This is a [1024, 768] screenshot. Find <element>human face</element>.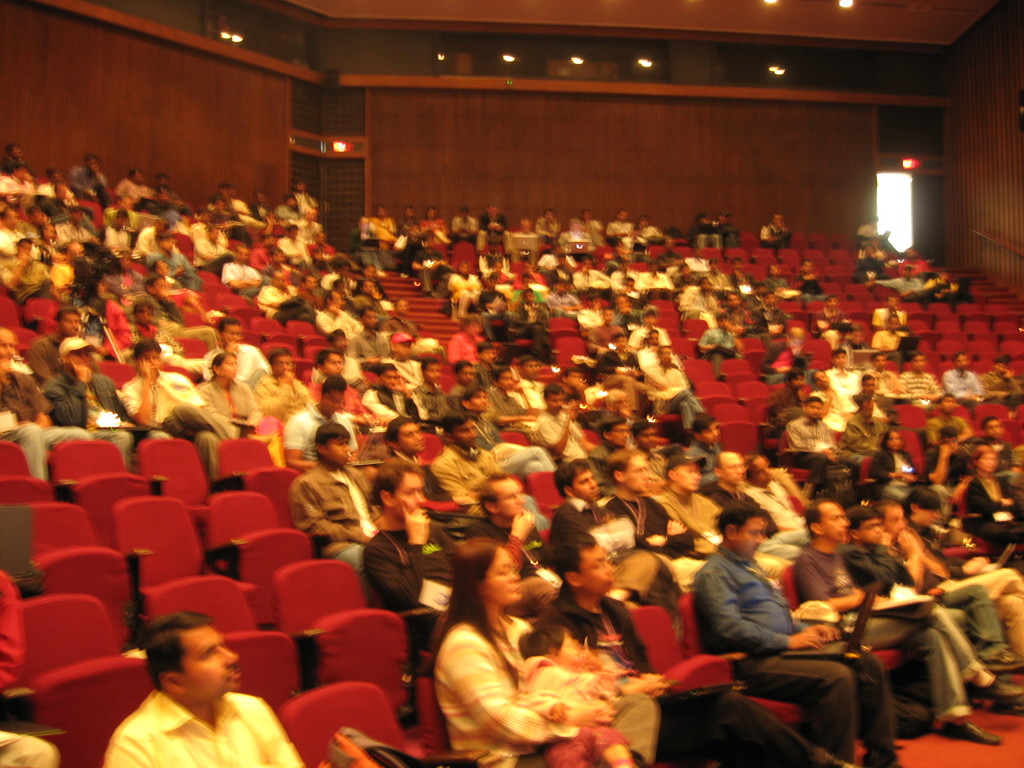
Bounding box: (left=737, top=520, right=763, bottom=552).
